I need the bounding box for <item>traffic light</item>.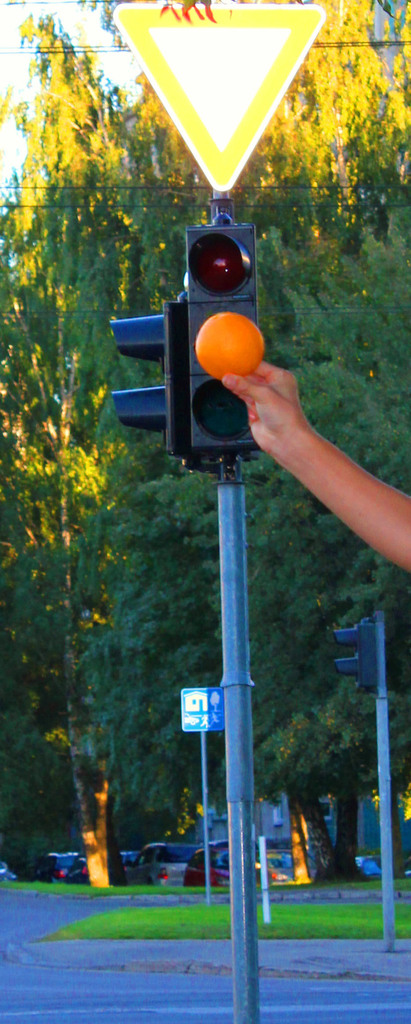
Here it is: 183, 211, 258, 476.
